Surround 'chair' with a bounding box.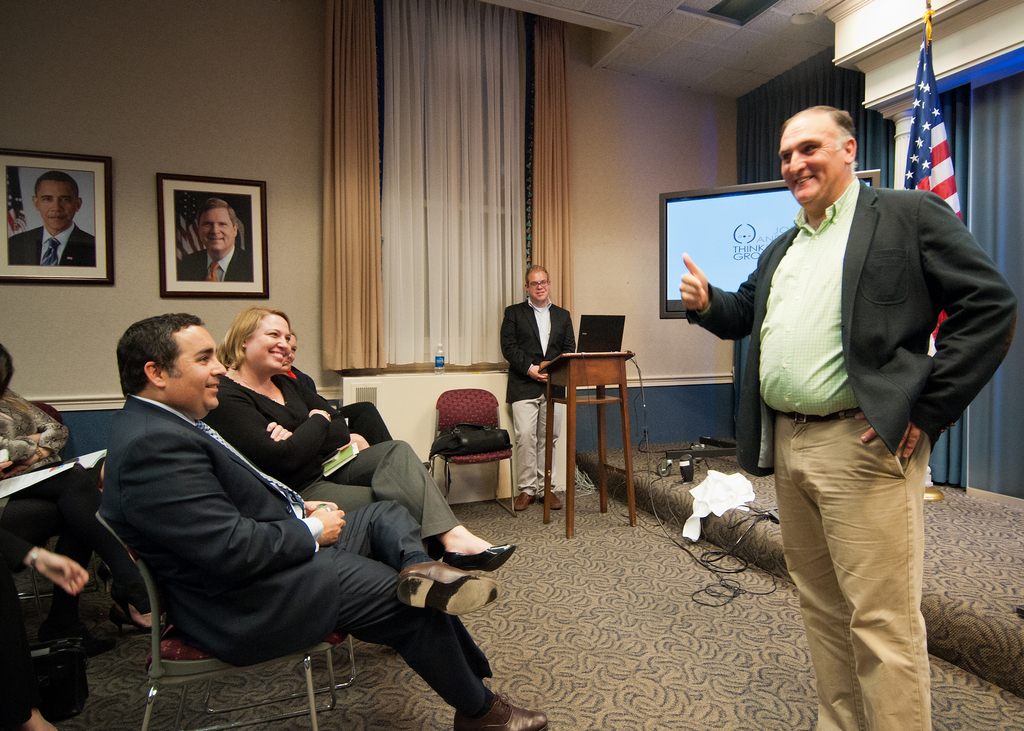
[433,379,530,517].
